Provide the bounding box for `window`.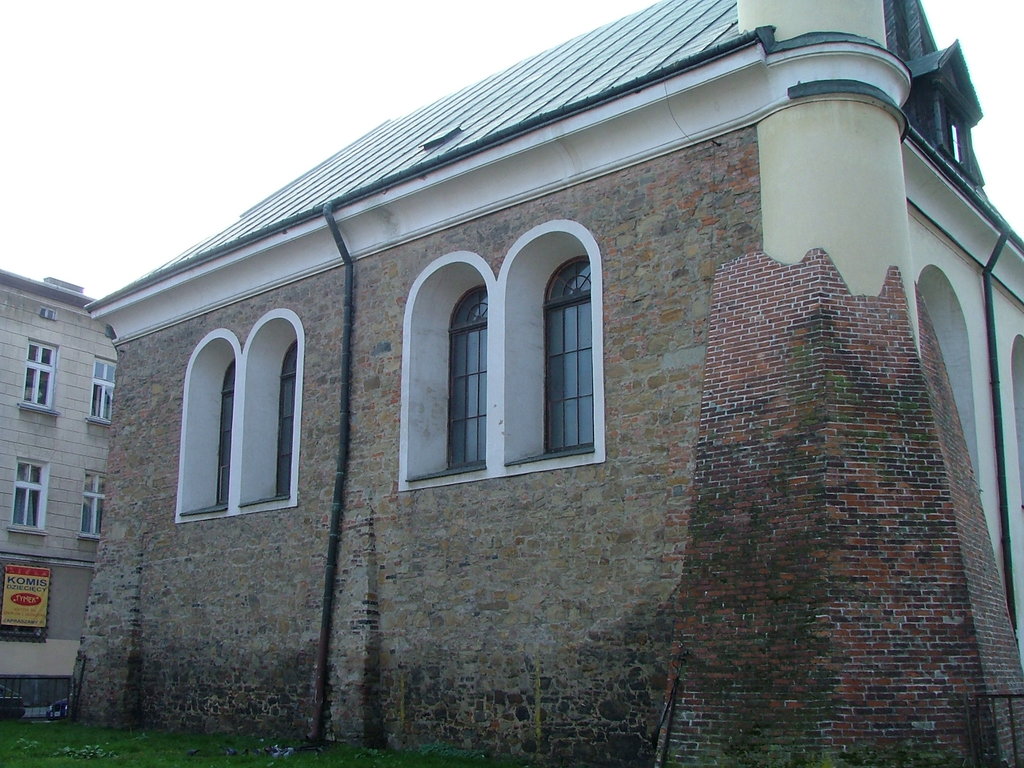
(left=93, top=357, right=115, bottom=422).
